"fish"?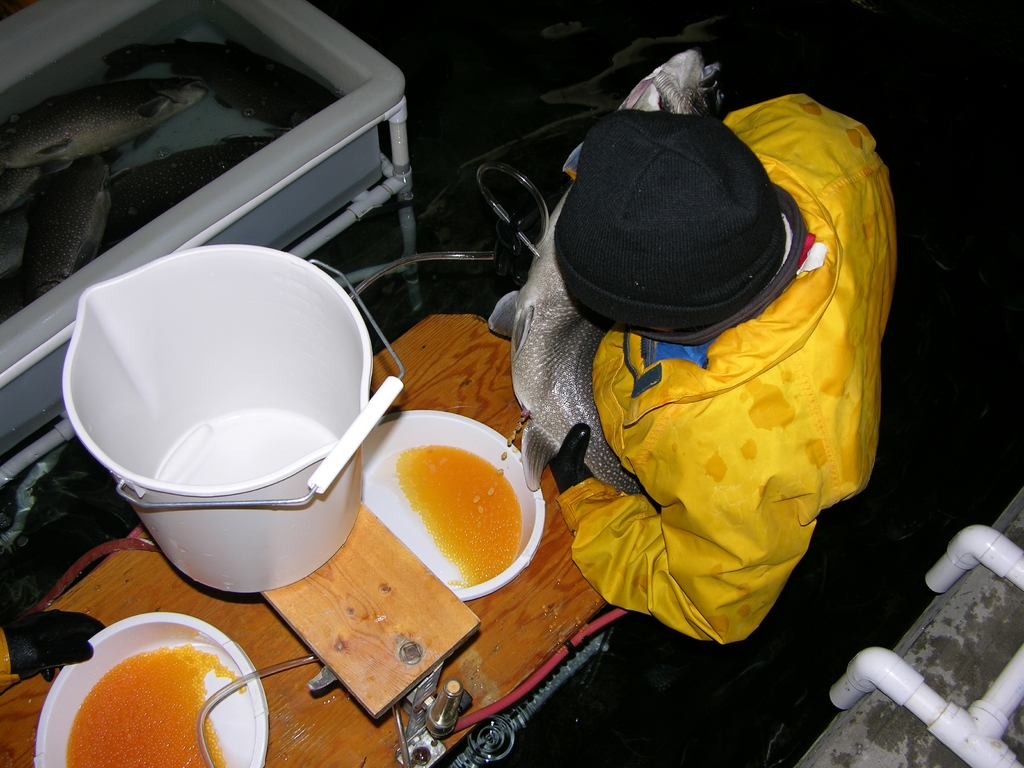
[left=488, top=45, right=727, bottom=518]
